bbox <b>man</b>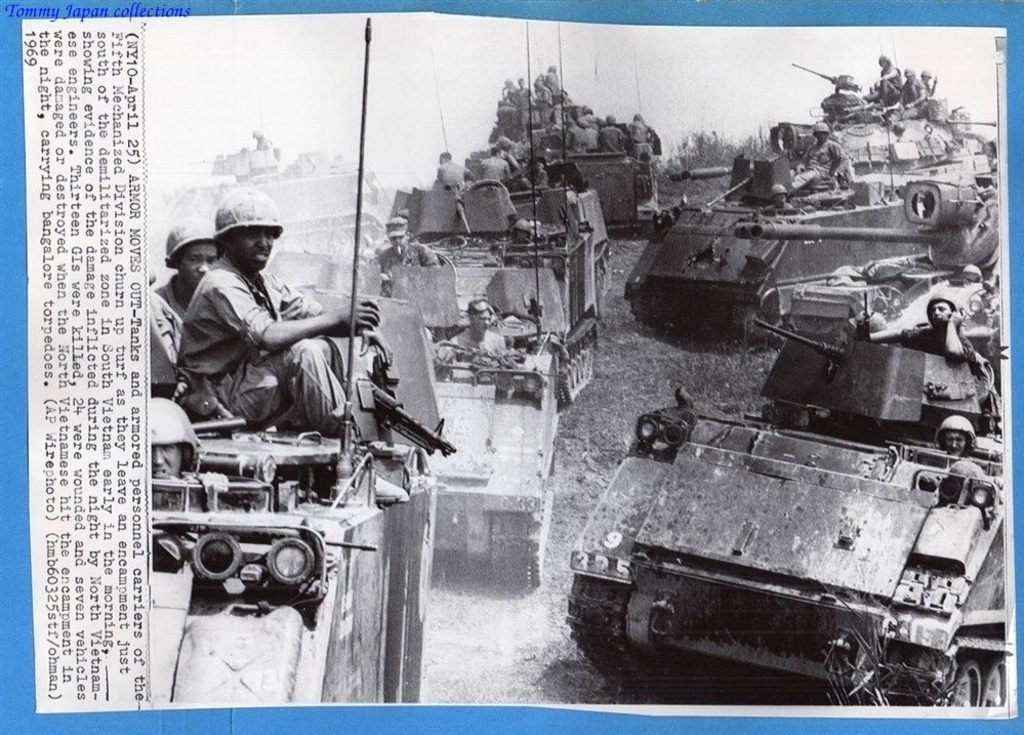
<region>920, 70, 937, 99</region>
